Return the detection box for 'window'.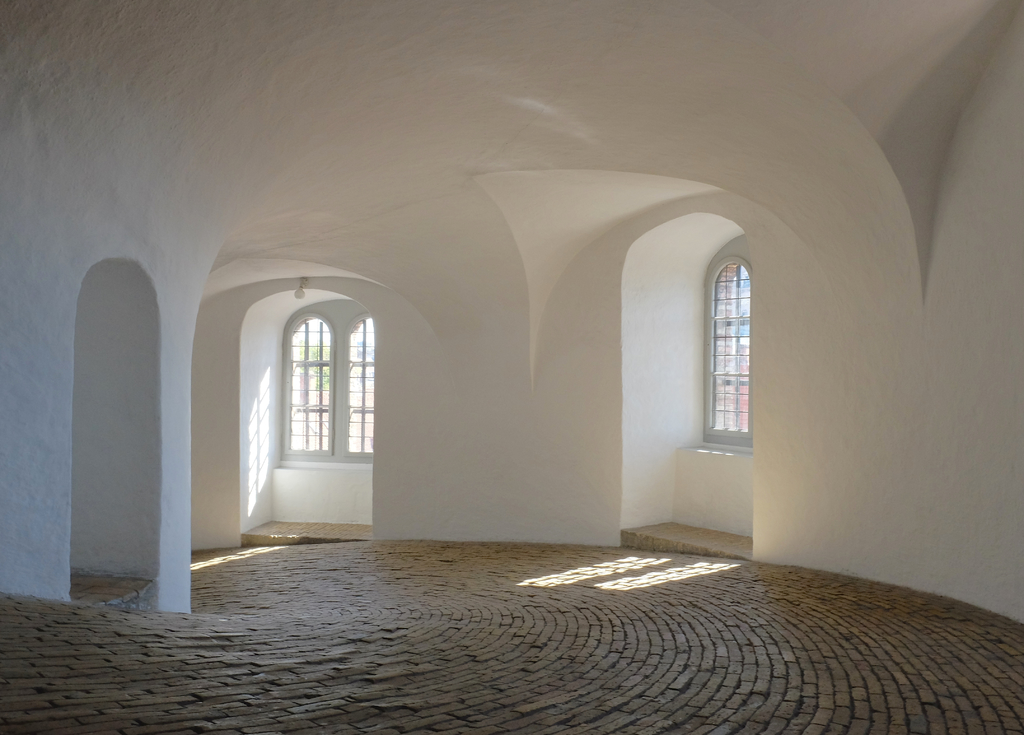
[253, 279, 379, 505].
